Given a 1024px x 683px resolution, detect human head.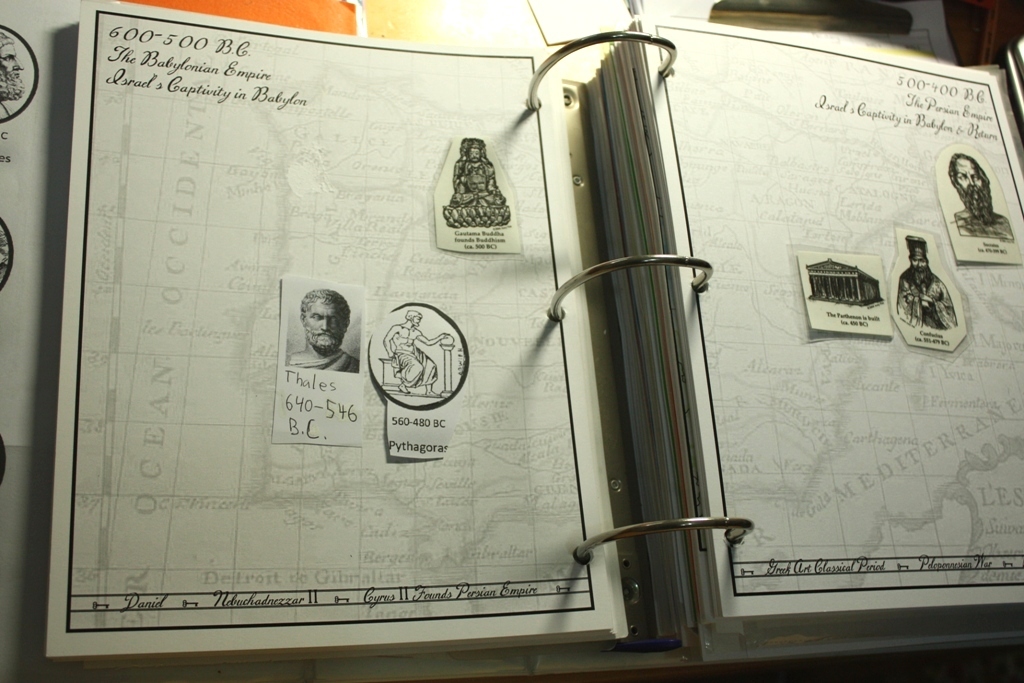
Rect(947, 152, 989, 215).
